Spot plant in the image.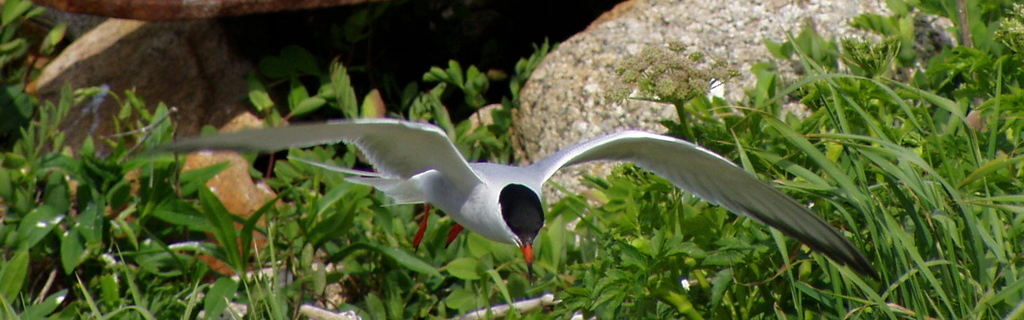
plant found at box=[169, 53, 425, 319].
